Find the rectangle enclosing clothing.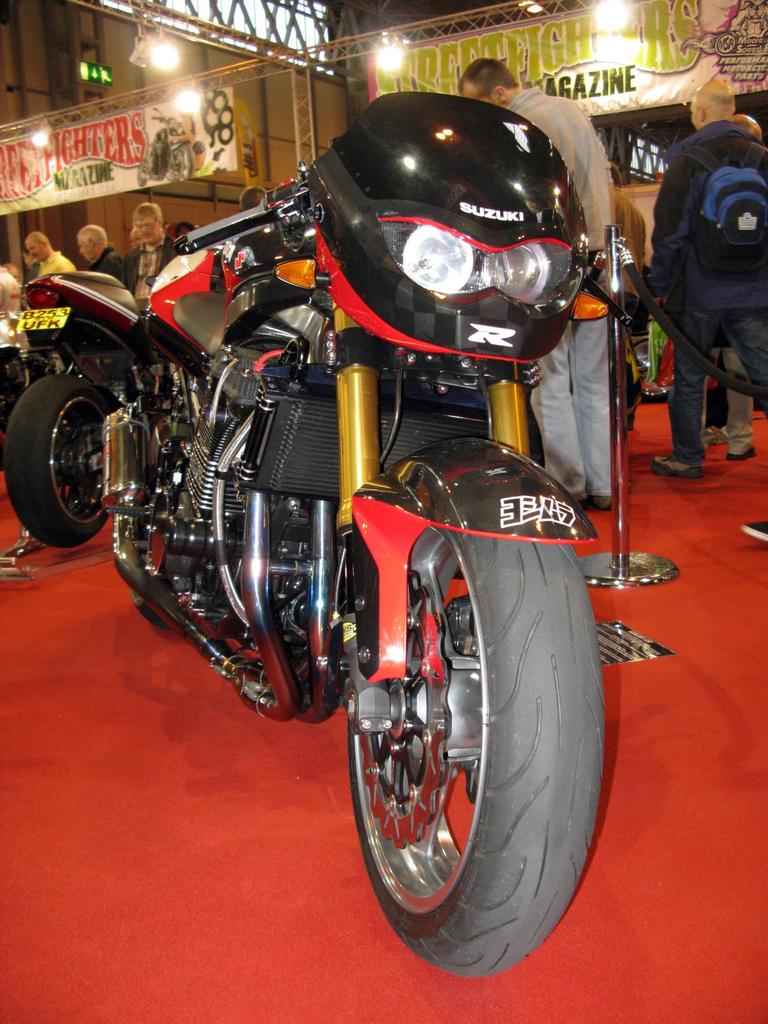
locate(120, 239, 177, 302).
